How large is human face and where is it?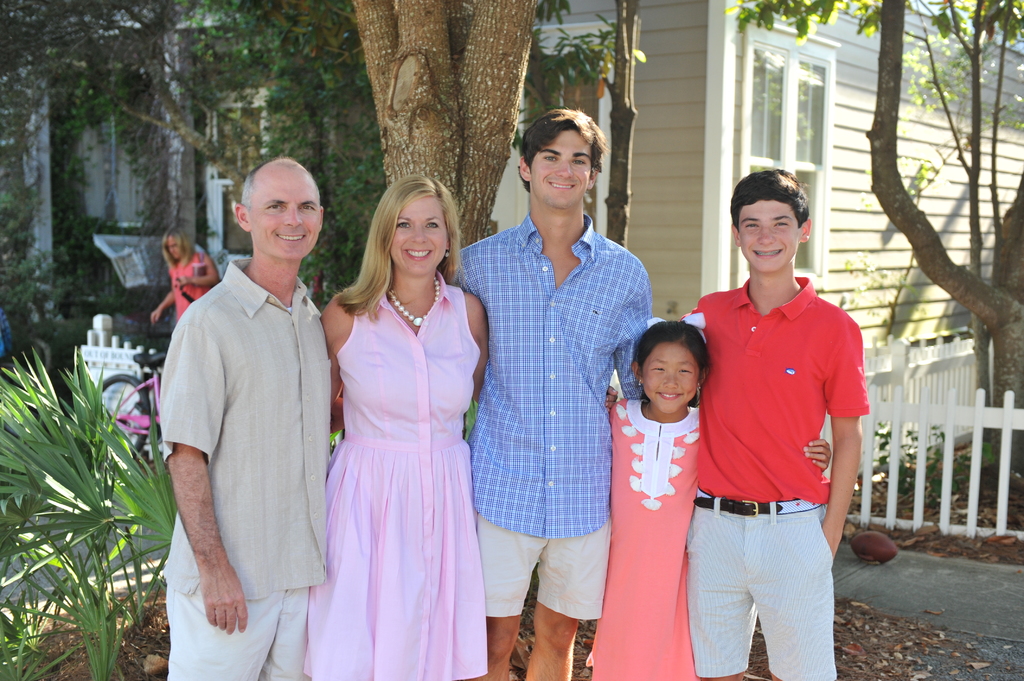
Bounding box: detection(733, 203, 803, 266).
